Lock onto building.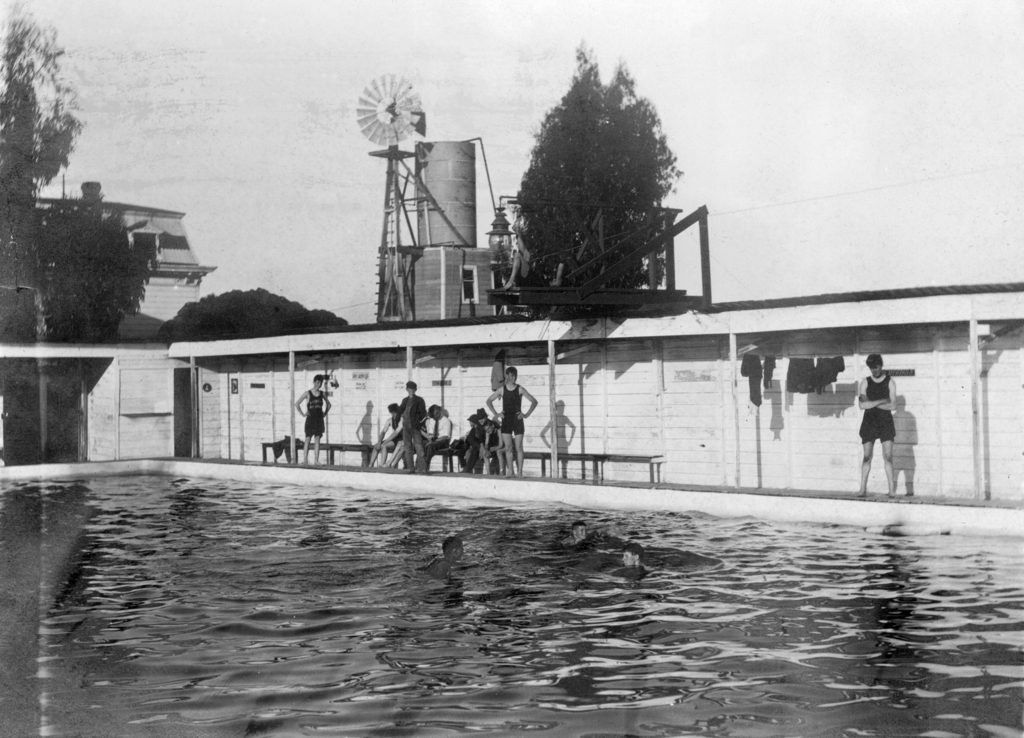
Locked: [0, 283, 1023, 509].
